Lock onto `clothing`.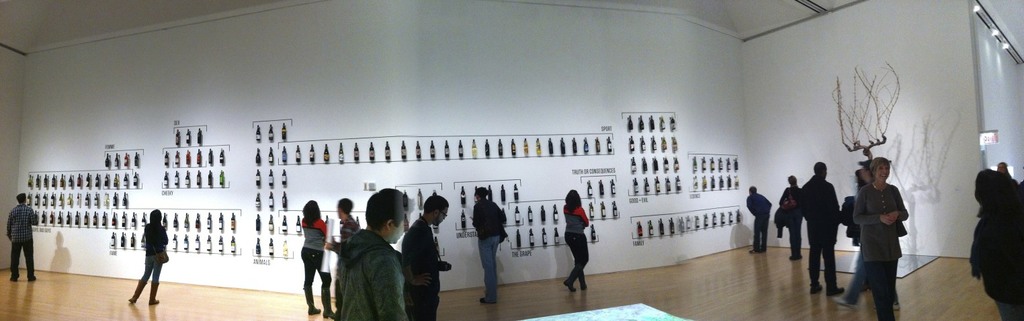
Locked: pyautogui.locateOnScreen(791, 171, 835, 305).
